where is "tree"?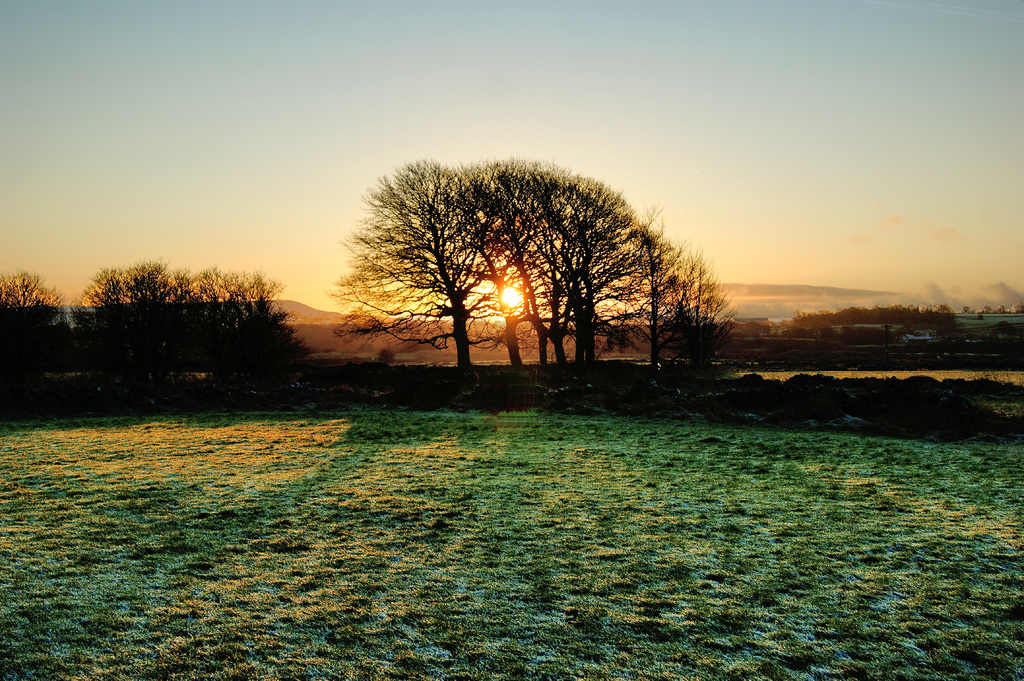
(88,260,187,303).
